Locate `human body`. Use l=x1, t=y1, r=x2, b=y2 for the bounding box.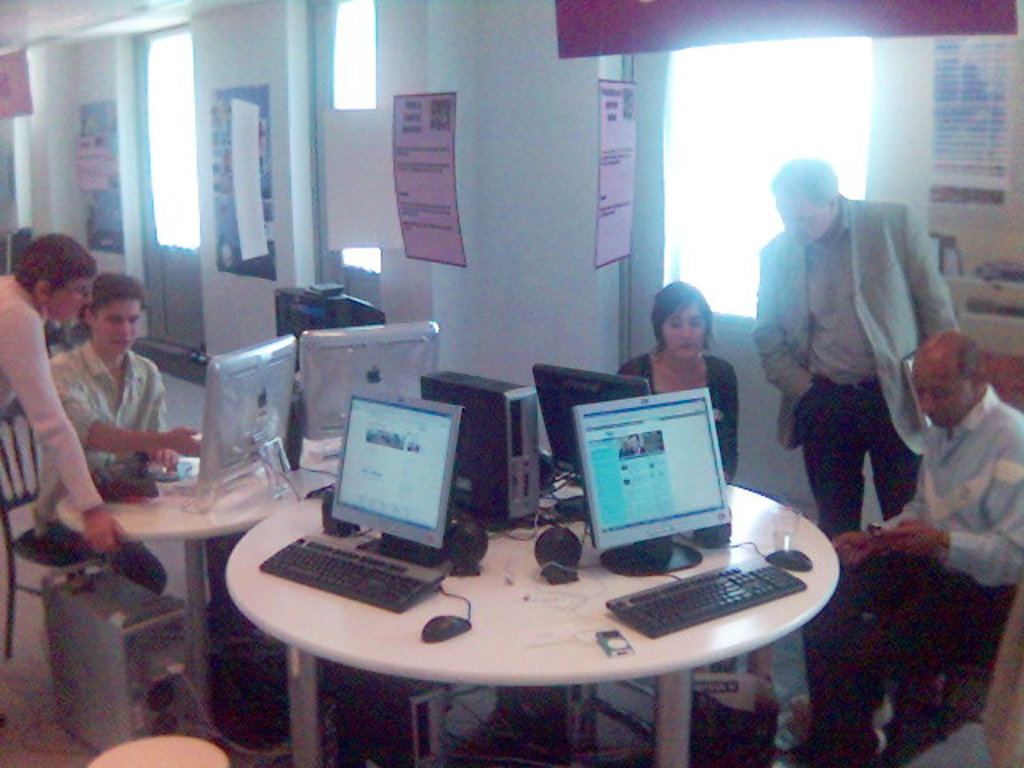
l=38, t=333, r=202, b=587.
